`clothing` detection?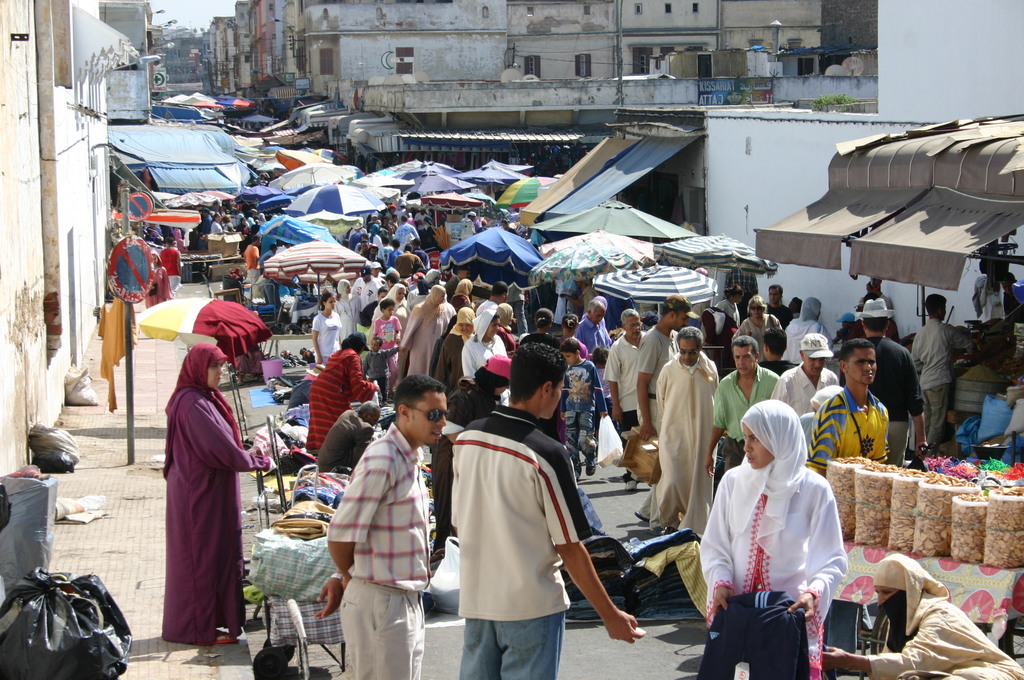
rect(796, 409, 817, 437)
